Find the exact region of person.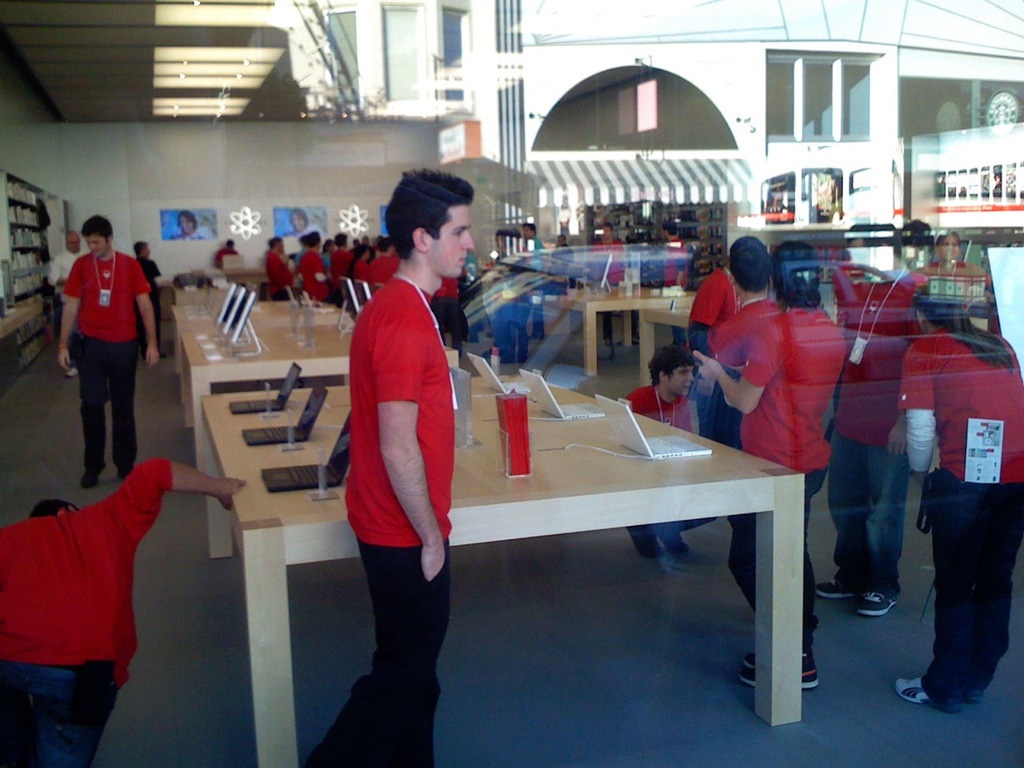
Exact region: x1=0 y1=450 x2=247 y2=767.
